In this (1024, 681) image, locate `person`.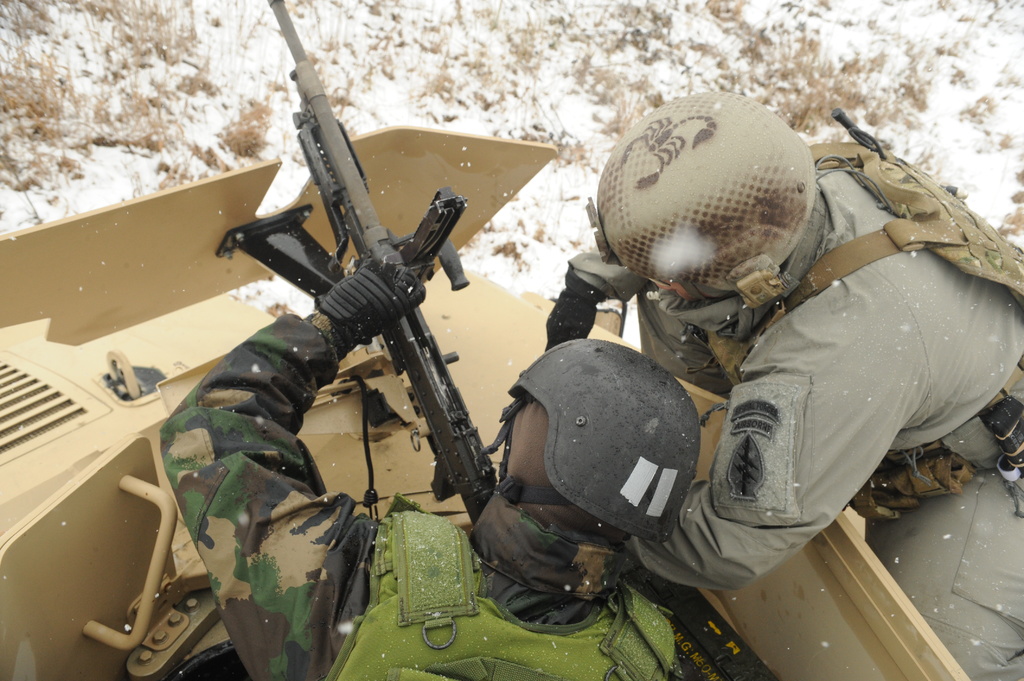
Bounding box: 158/250/701/680.
